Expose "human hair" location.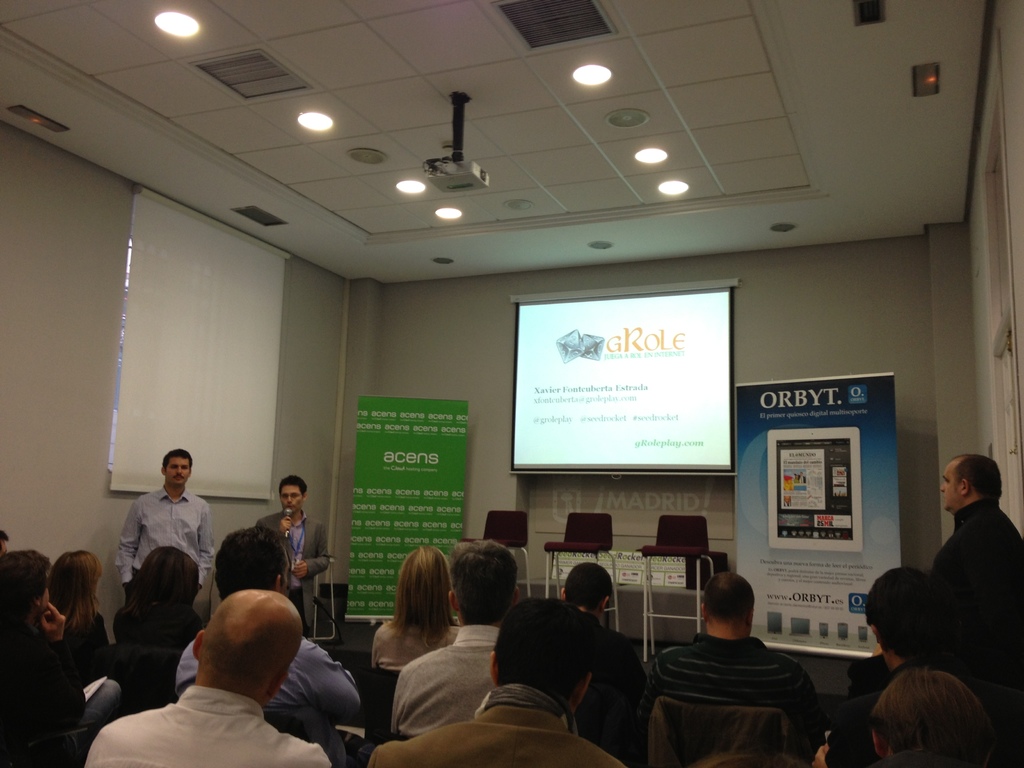
Exposed at bbox=[0, 545, 48, 621].
